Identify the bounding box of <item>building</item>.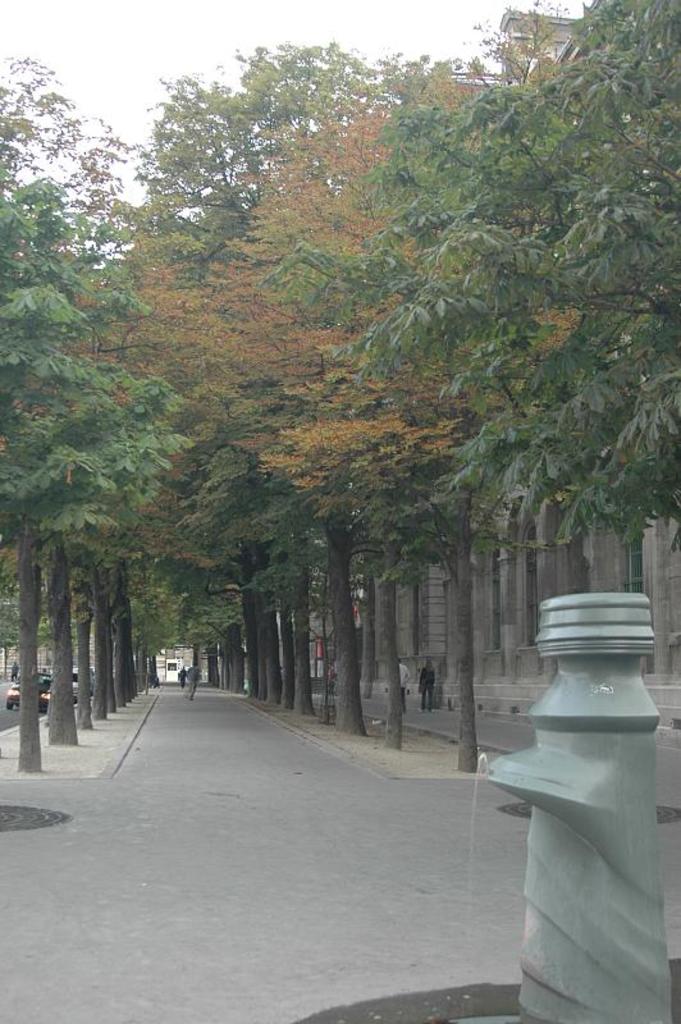
x1=255 y1=0 x2=680 y2=750.
